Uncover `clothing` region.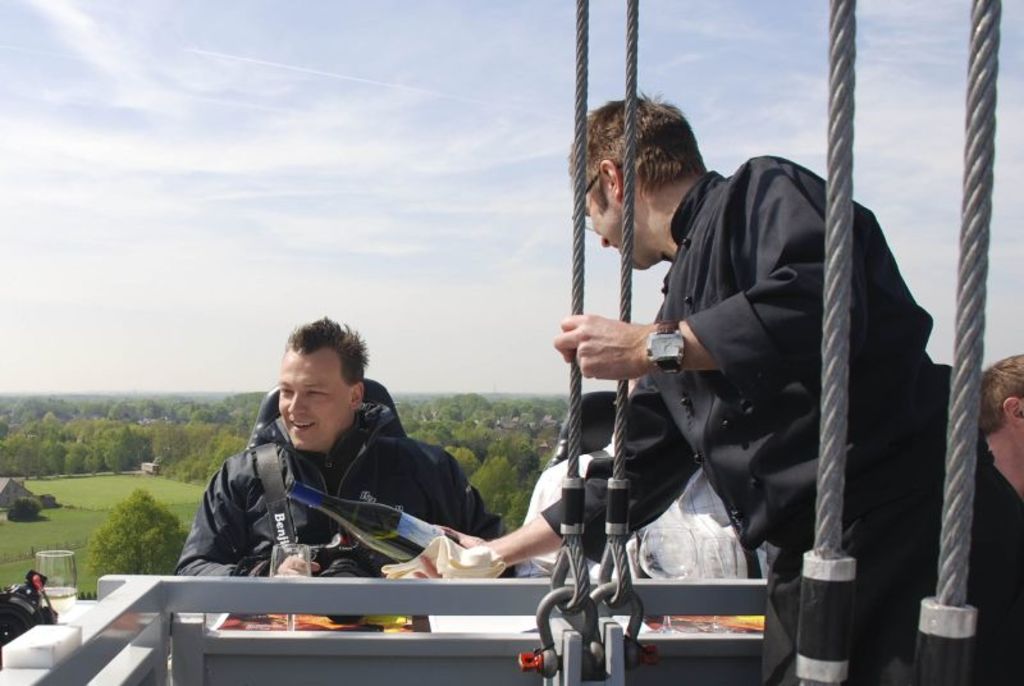
Uncovered: [left=589, top=110, right=950, bottom=649].
